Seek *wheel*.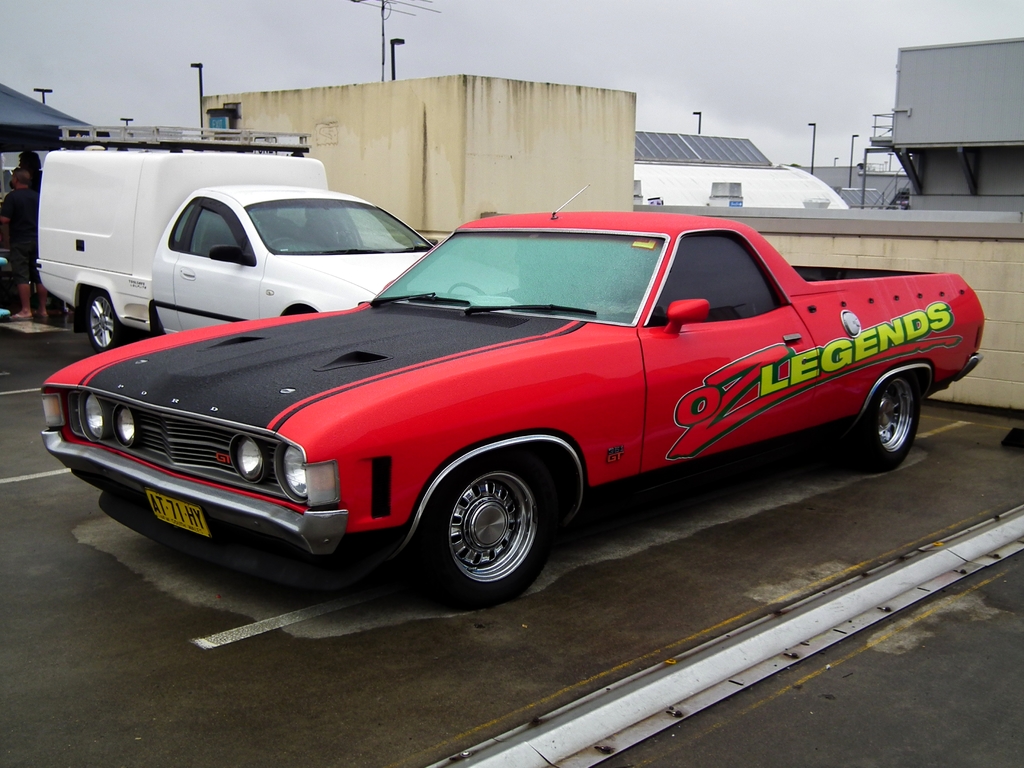
box=[438, 485, 535, 591].
